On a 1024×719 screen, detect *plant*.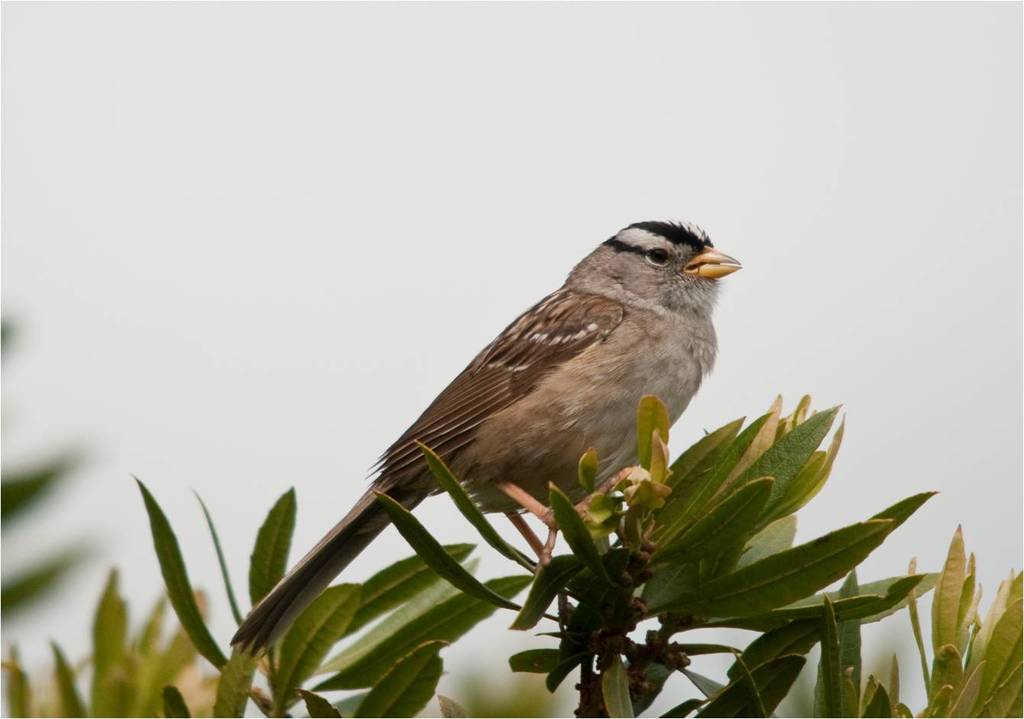
bbox=(674, 504, 1023, 718).
